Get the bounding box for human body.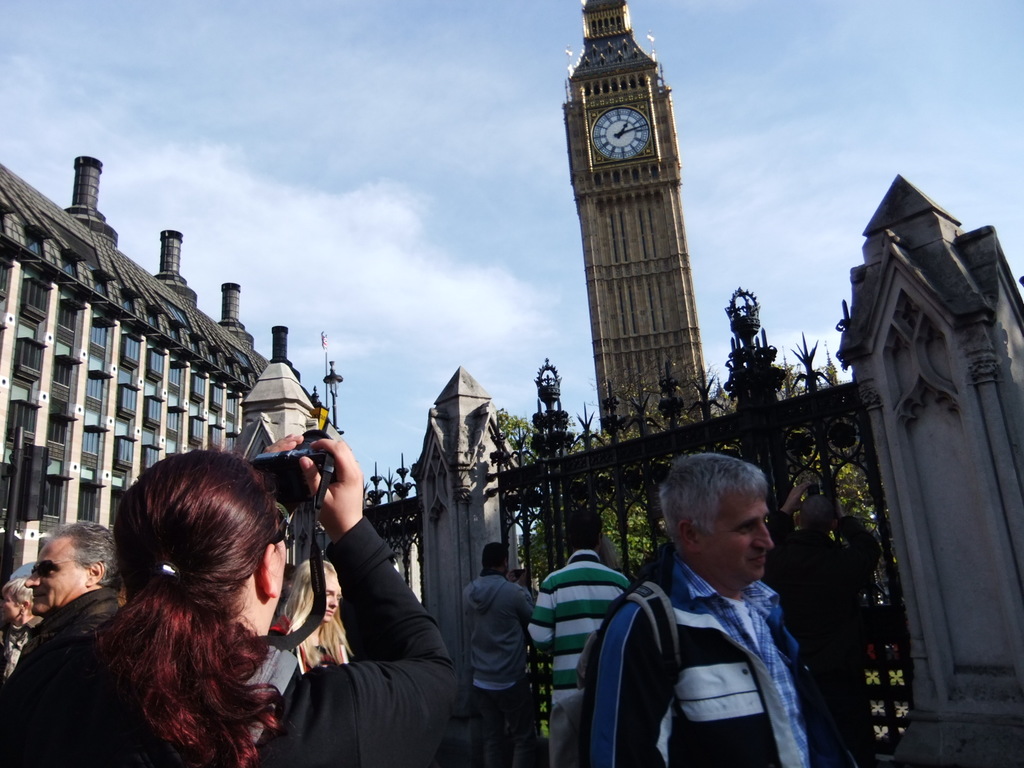
l=514, t=515, r=638, b=767.
